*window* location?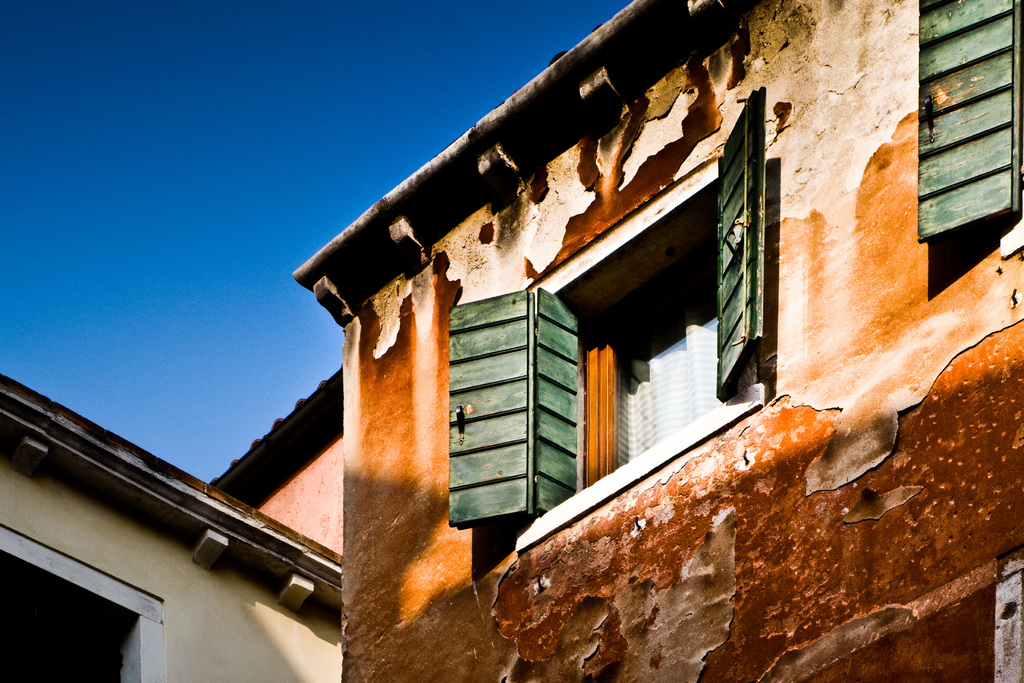
{"x1": 916, "y1": 0, "x2": 1023, "y2": 259}
